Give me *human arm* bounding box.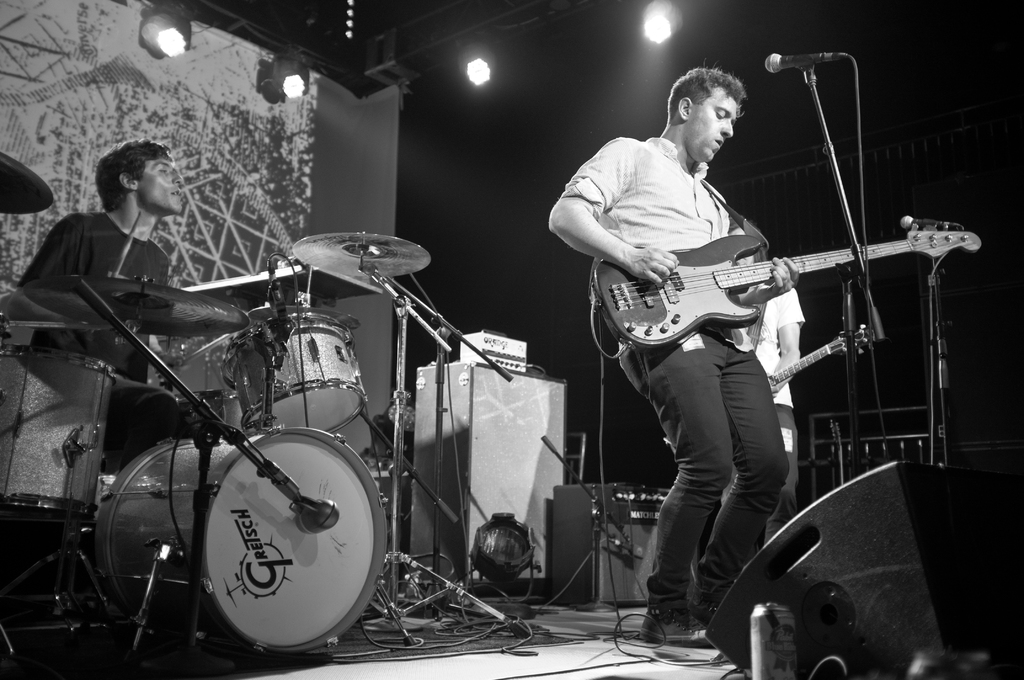
(left=769, top=306, right=808, bottom=407).
